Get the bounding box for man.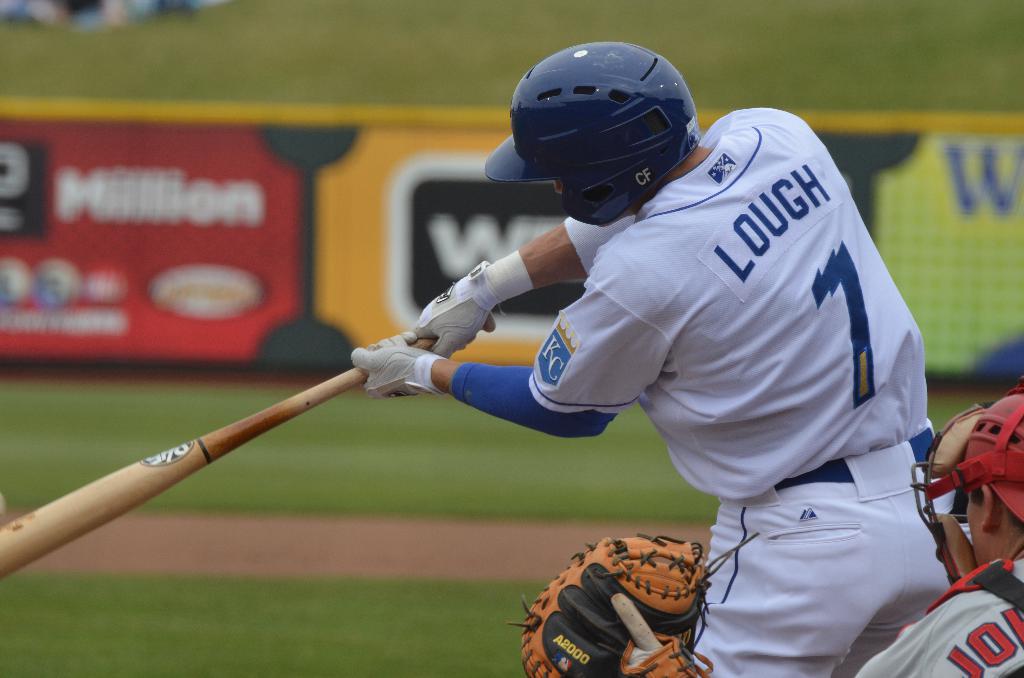
[519,379,1023,677].
